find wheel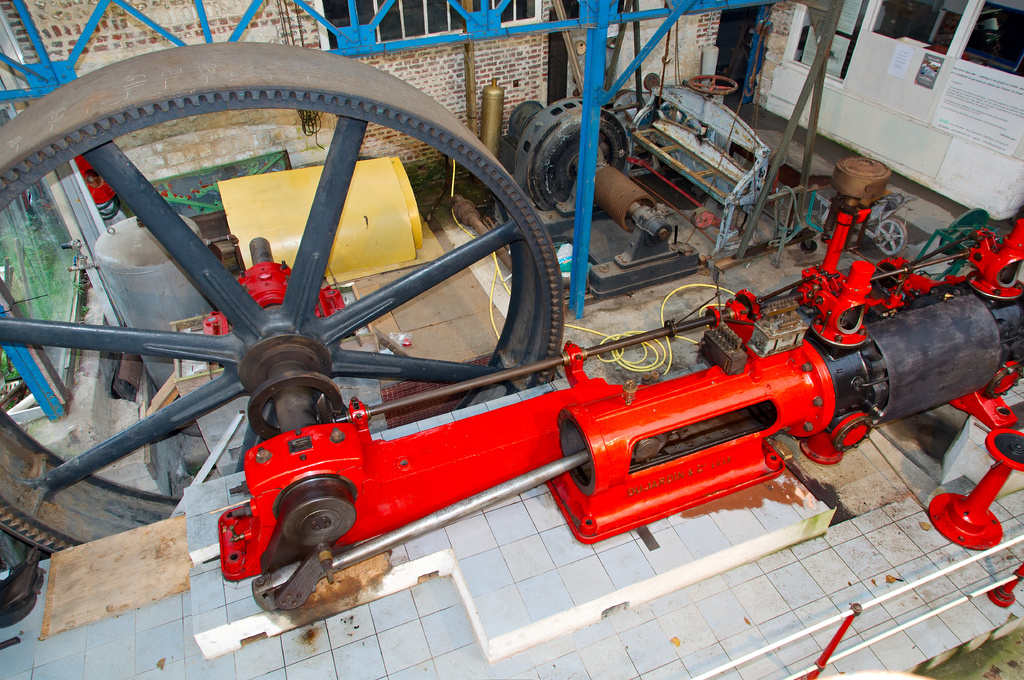
687:72:739:100
